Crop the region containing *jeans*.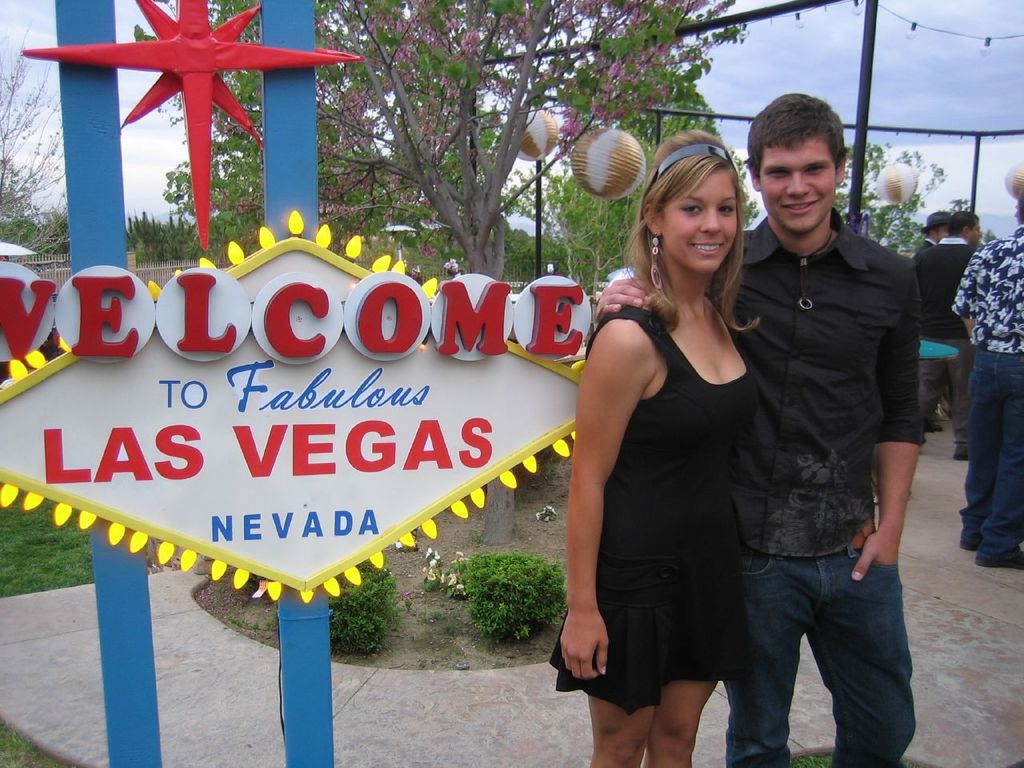
Crop region: <bbox>967, 351, 1023, 558</bbox>.
